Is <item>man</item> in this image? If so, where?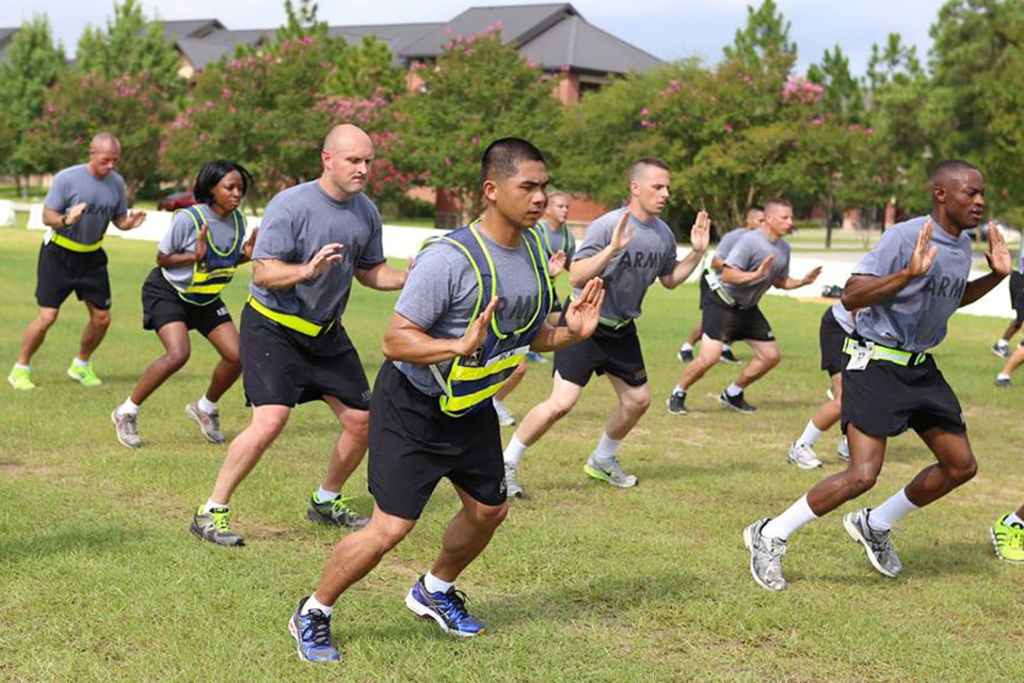
Yes, at detection(535, 192, 579, 364).
